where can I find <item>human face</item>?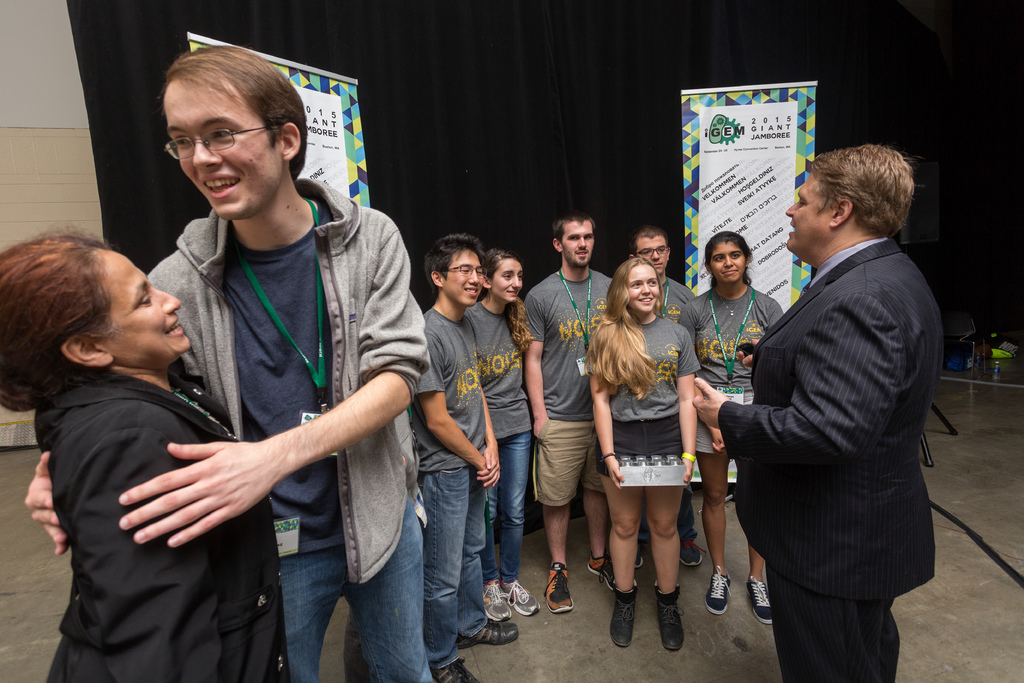
You can find it at 785:169:835:255.
